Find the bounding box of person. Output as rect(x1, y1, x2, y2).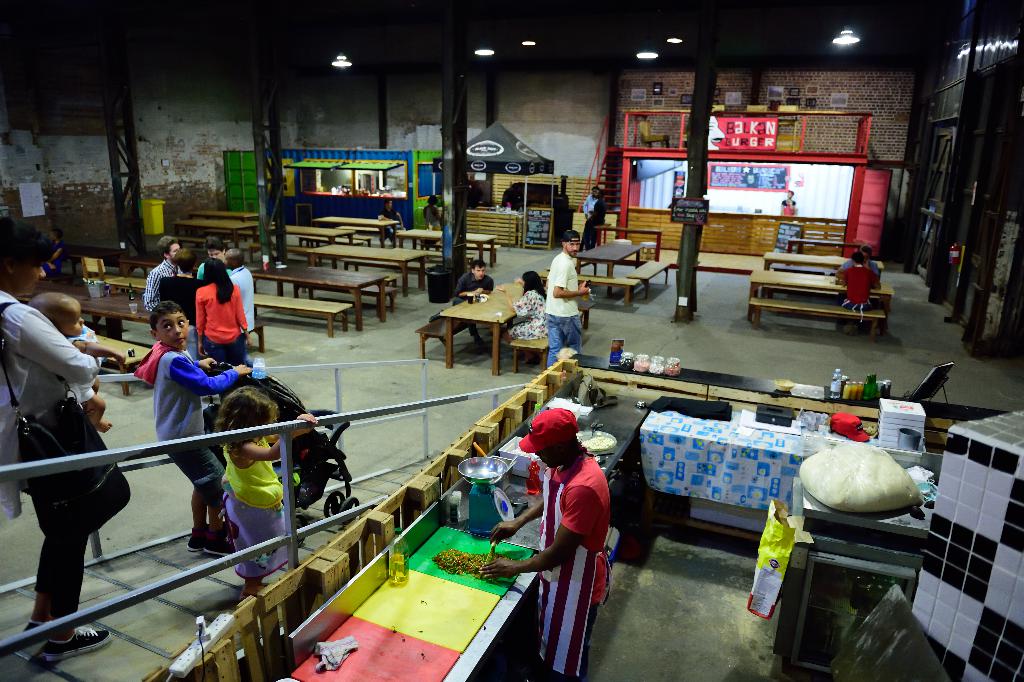
rect(193, 259, 253, 372).
